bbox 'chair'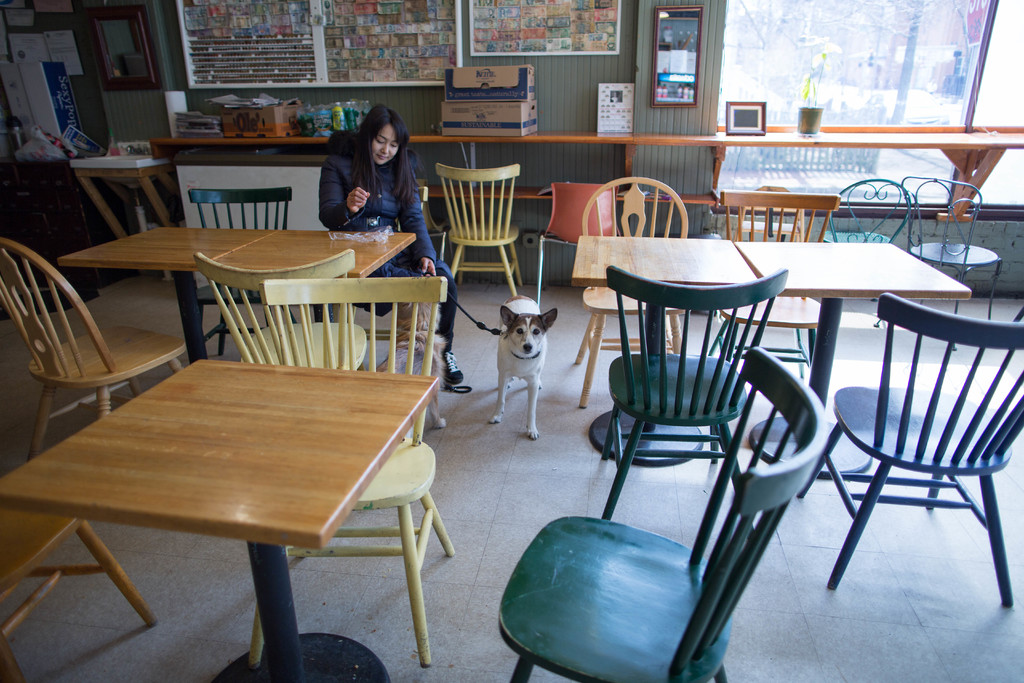
797/290/1023/611
